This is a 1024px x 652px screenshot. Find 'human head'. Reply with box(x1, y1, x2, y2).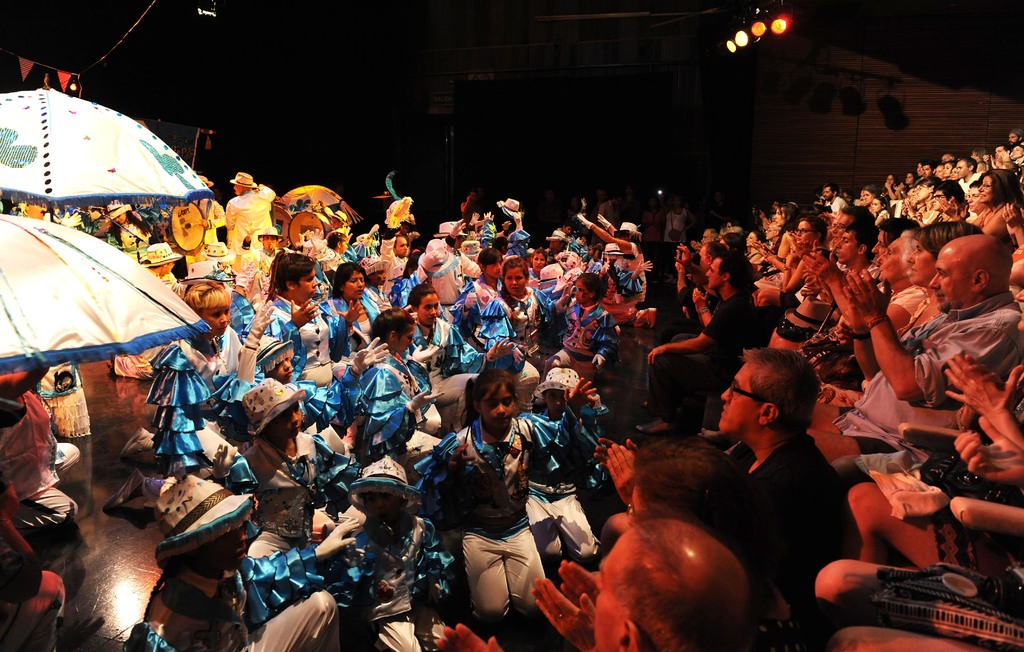
box(915, 174, 939, 202).
